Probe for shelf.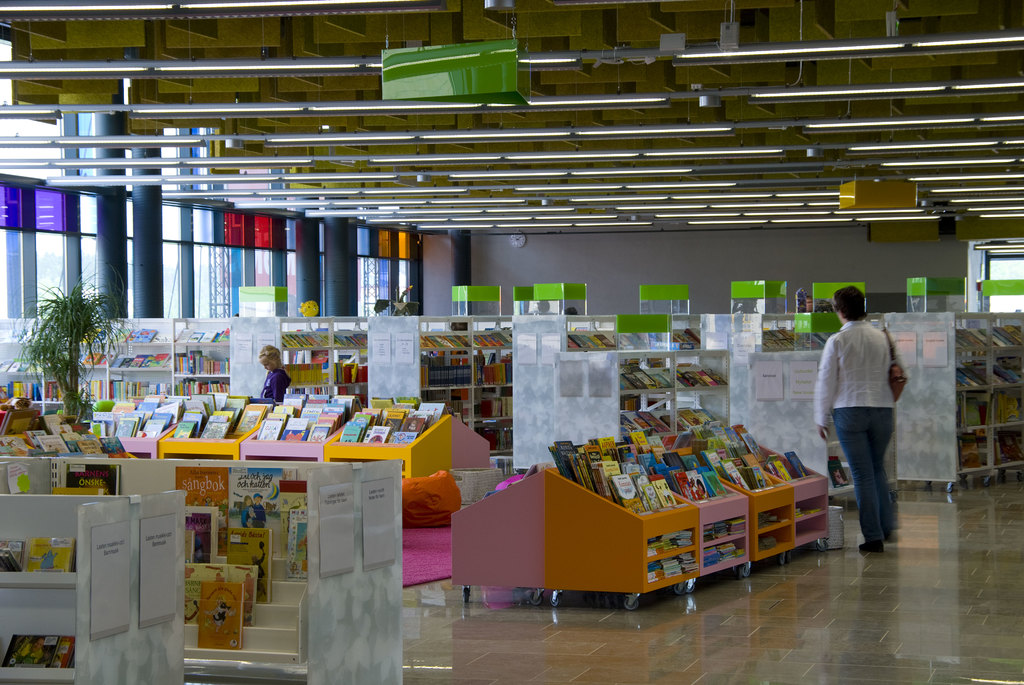
Probe result: (left=0, top=491, right=115, bottom=588).
